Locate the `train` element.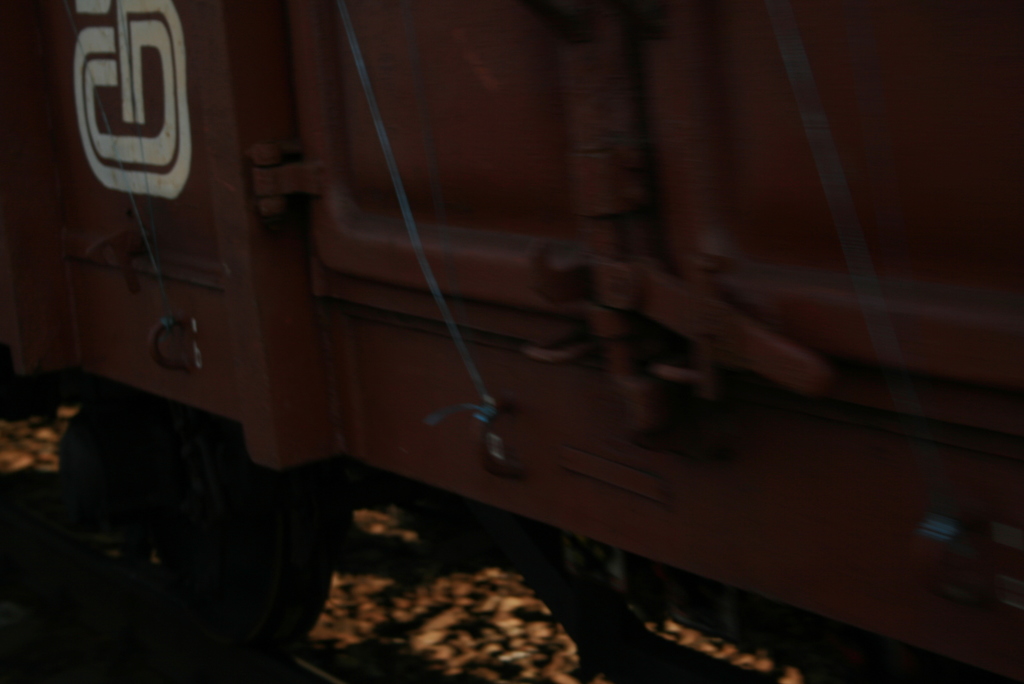
Element bbox: (x1=0, y1=0, x2=1023, y2=683).
